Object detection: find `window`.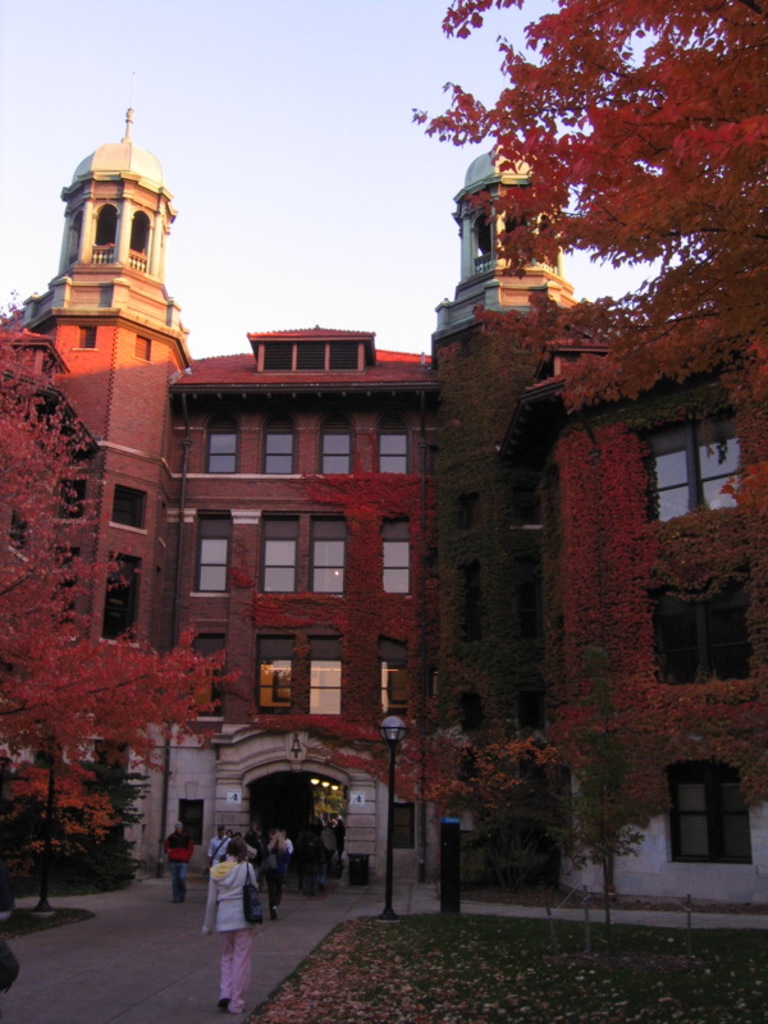
region(259, 415, 284, 468).
